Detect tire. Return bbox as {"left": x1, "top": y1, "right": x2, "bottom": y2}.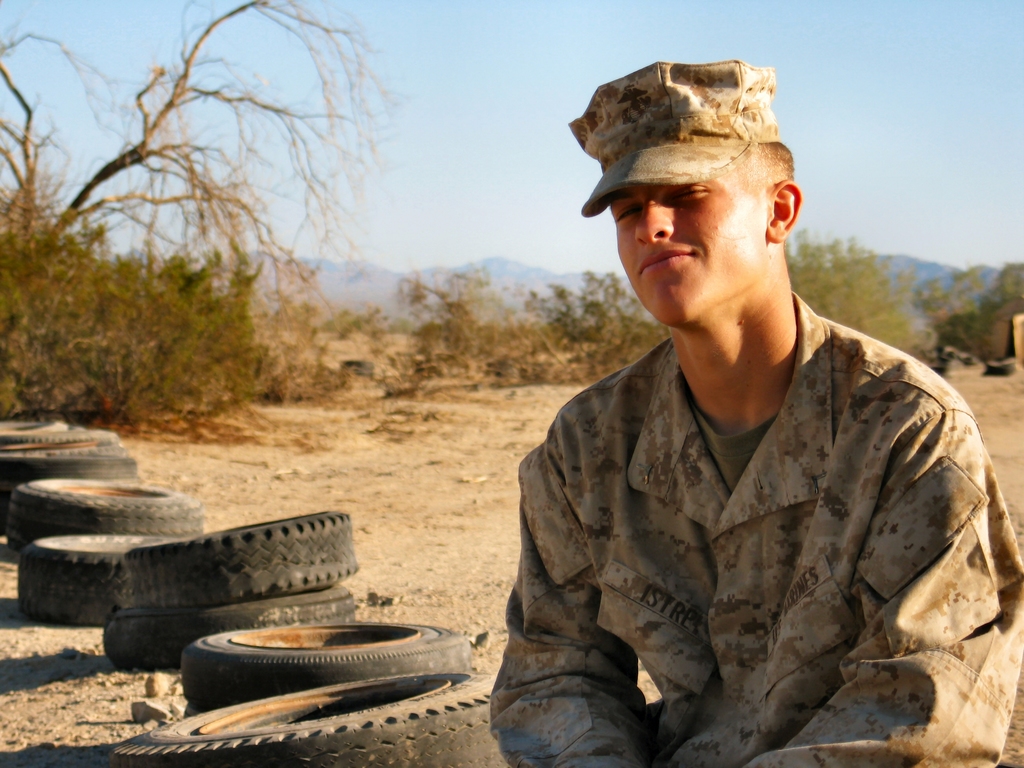
{"left": 0, "top": 401, "right": 65, "bottom": 449}.
